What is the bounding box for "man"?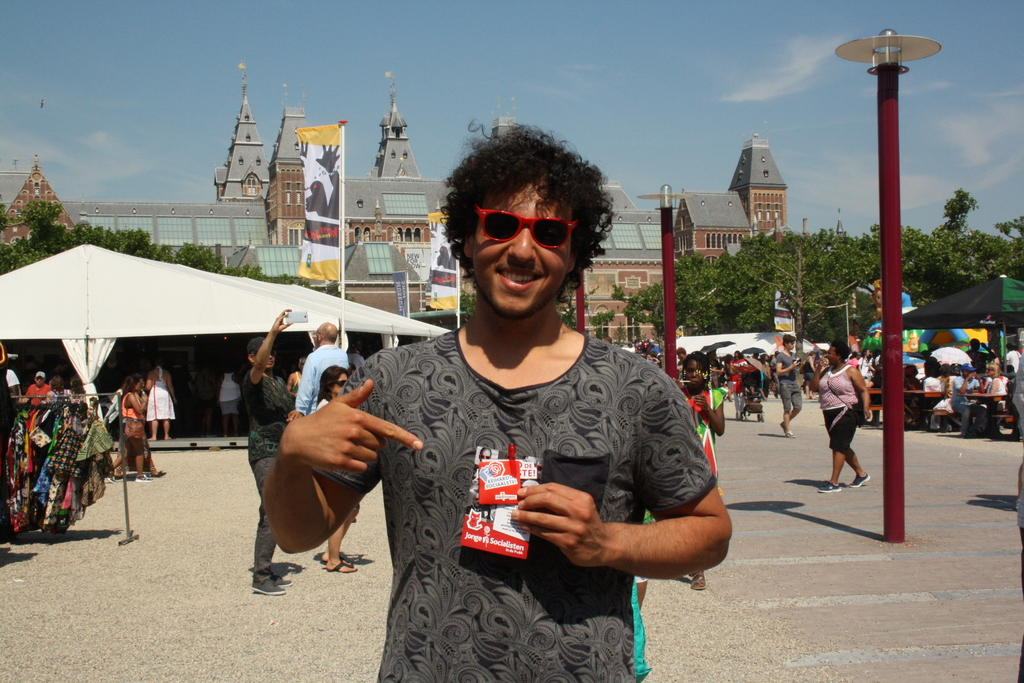
region(21, 370, 57, 404).
